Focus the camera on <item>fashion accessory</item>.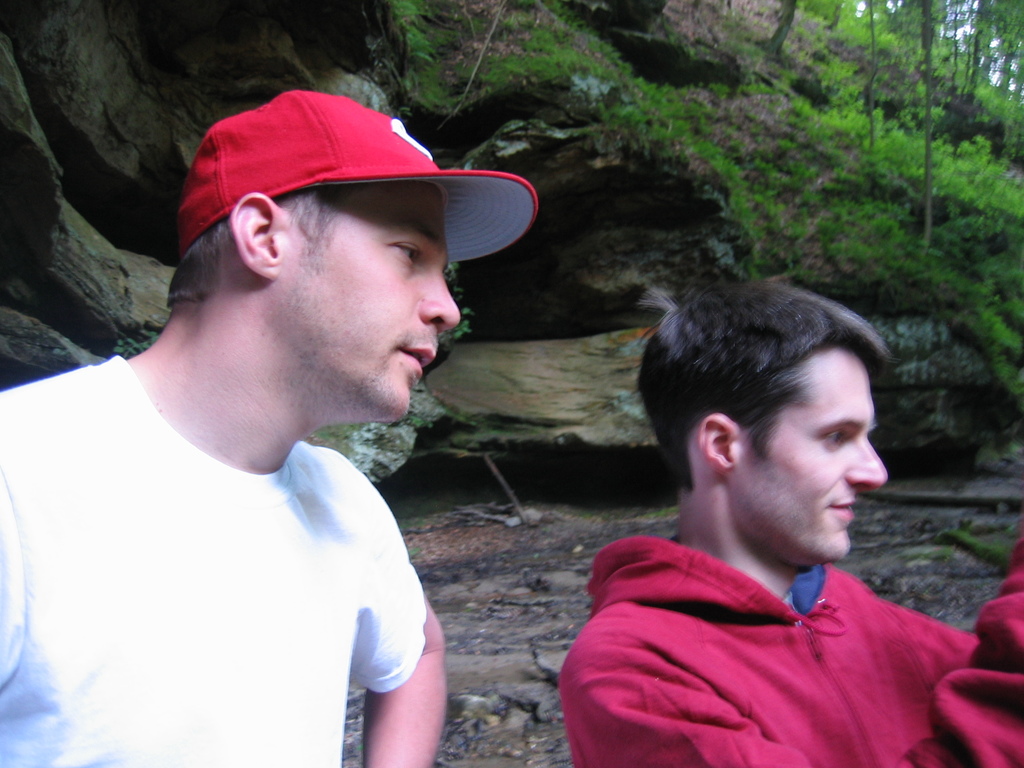
Focus region: 177, 88, 539, 262.
